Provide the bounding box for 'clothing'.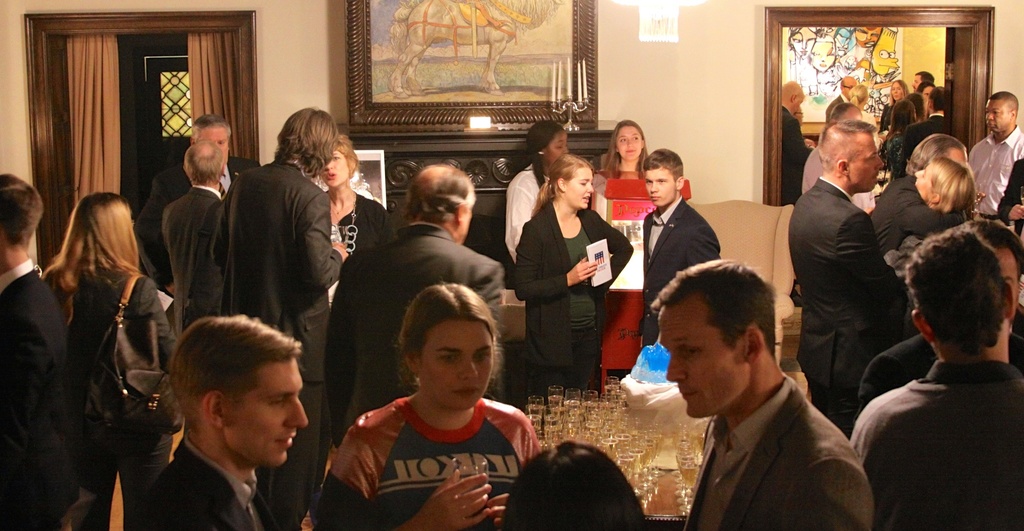
box(209, 160, 339, 530).
